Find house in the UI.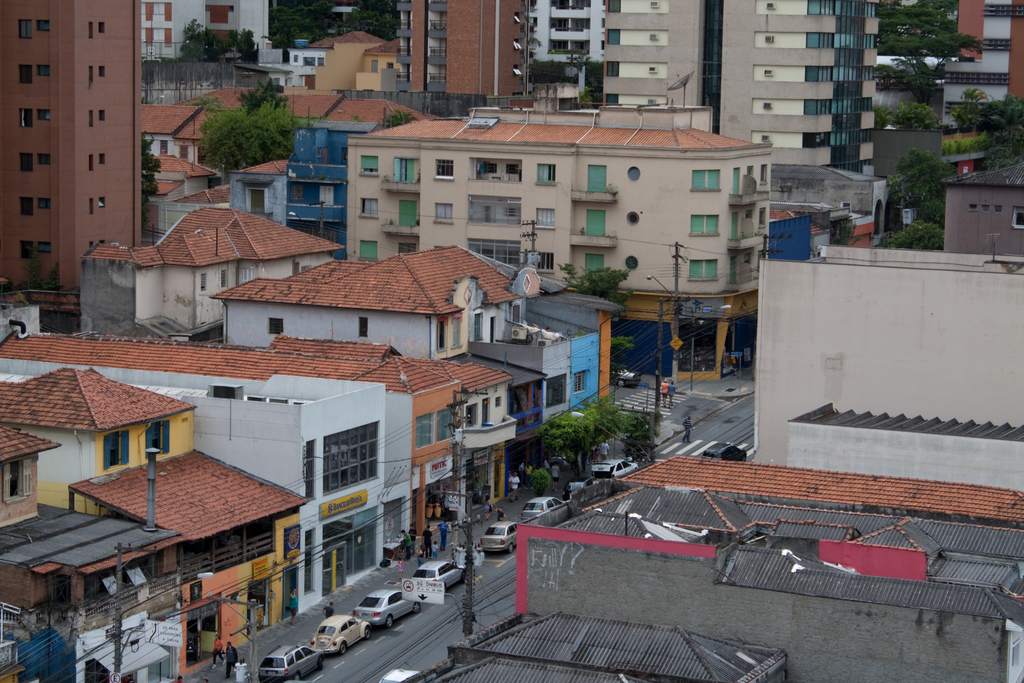
UI element at bbox=(81, 206, 340, 338).
